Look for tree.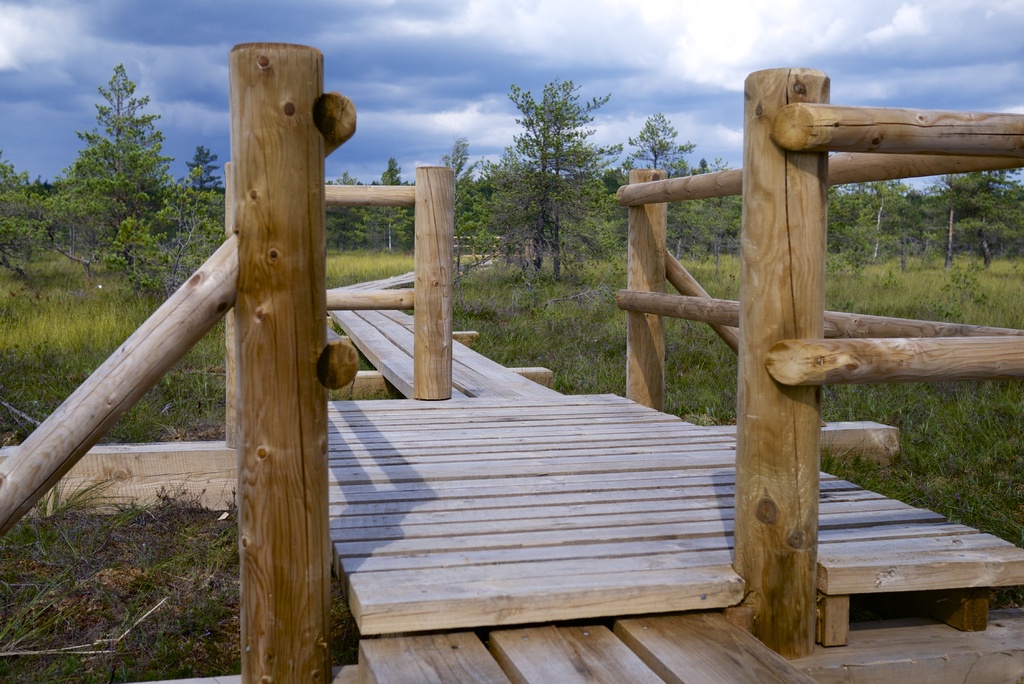
Found: [380,146,414,252].
